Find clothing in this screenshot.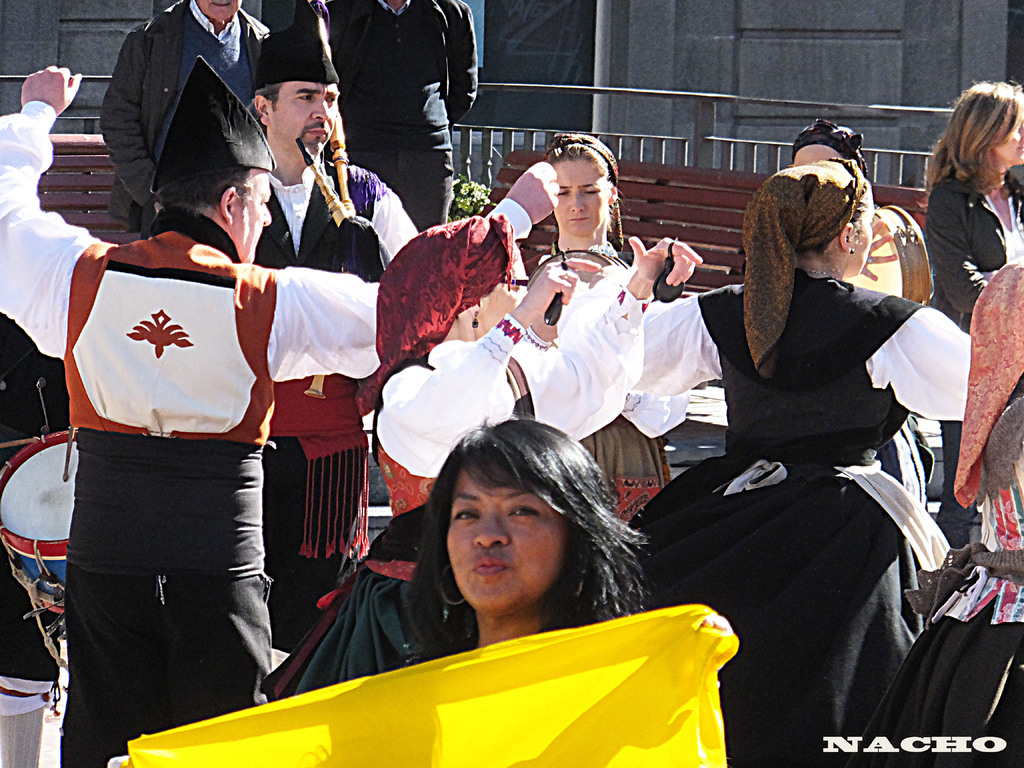
The bounding box for clothing is left=324, top=0, right=481, bottom=234.
